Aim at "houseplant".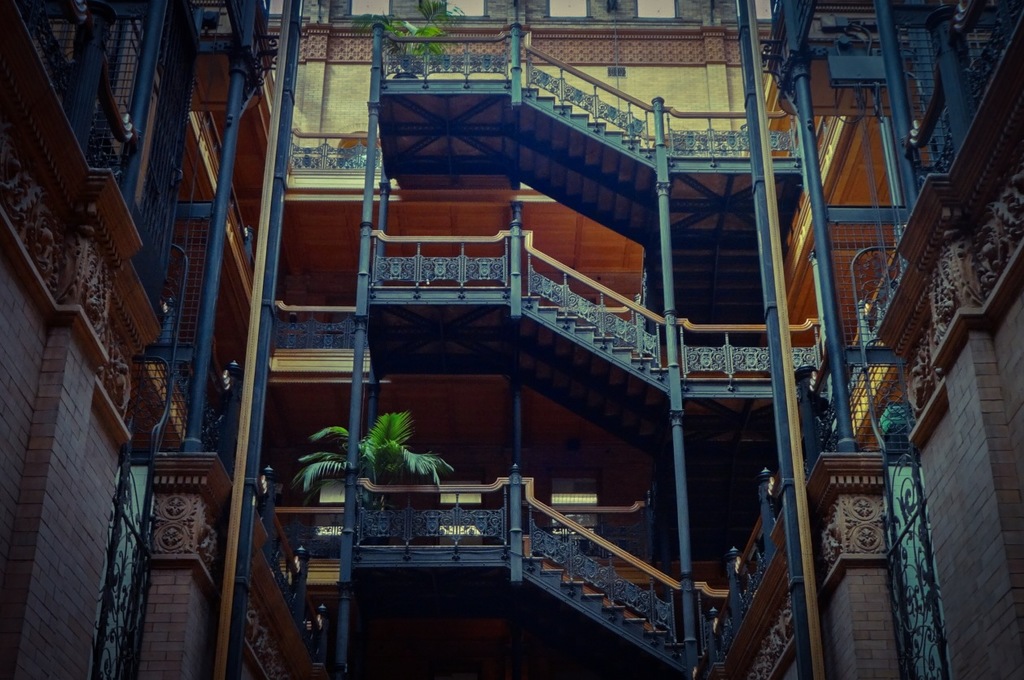
Aimed at 353,0,473,82.
